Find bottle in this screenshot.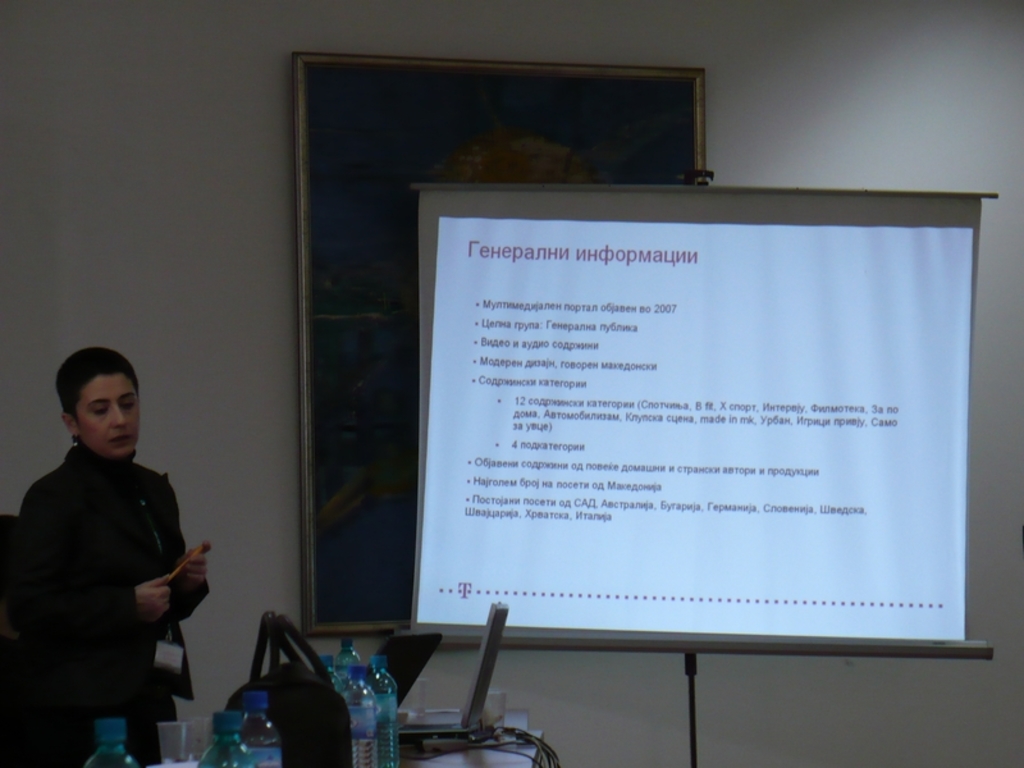
The bounding box for bottle is x1=195 y1=708 x2=250 y2=767.
